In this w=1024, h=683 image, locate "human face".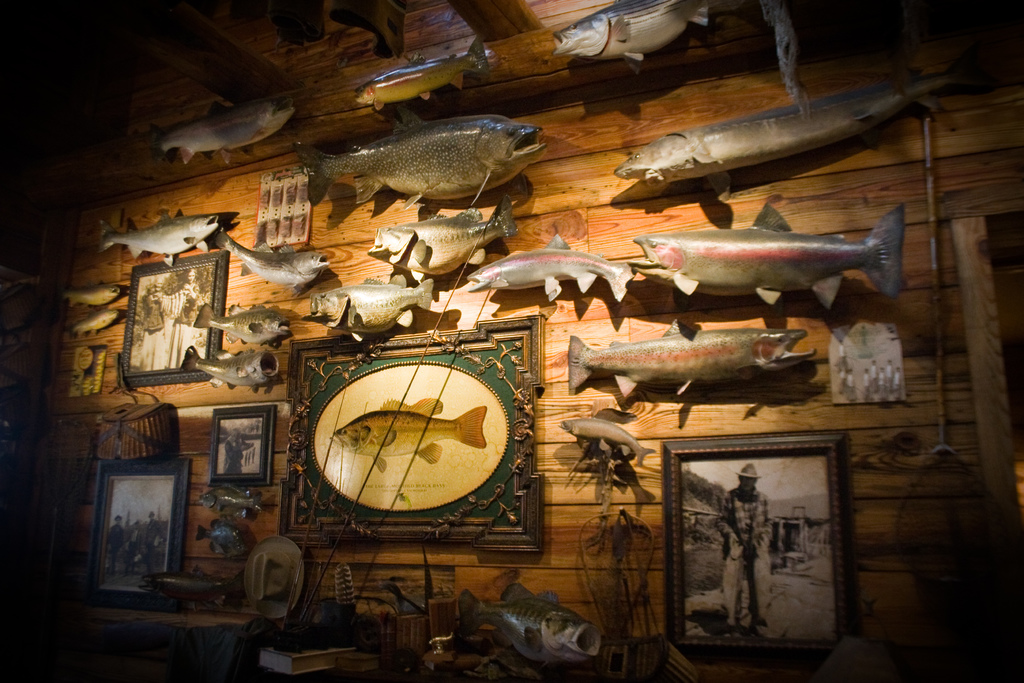
Bounding box: pyautogui.locateOnScreen(185, 286, 196, 298).
